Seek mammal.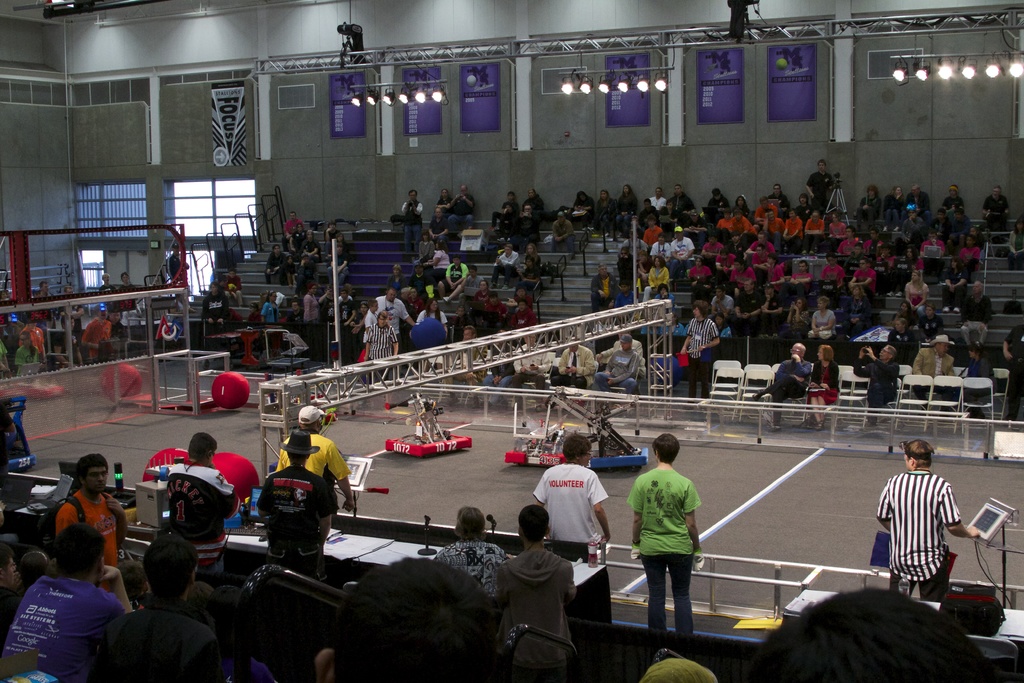
detection(744, 584, 1001, 682).
